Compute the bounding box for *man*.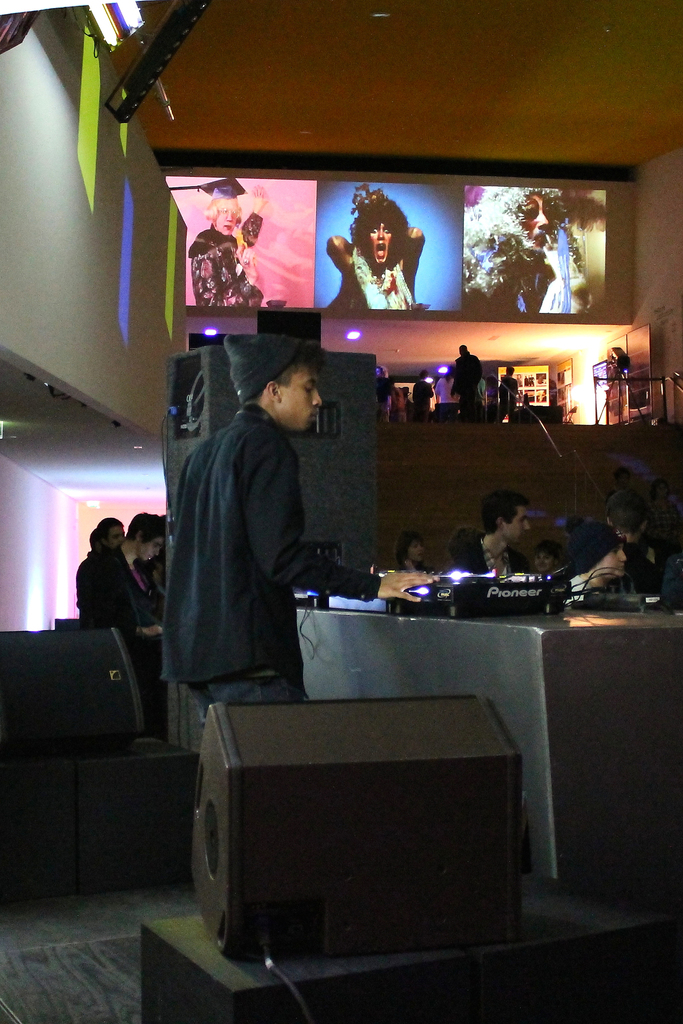
locate(458, 491, 531, 586).
